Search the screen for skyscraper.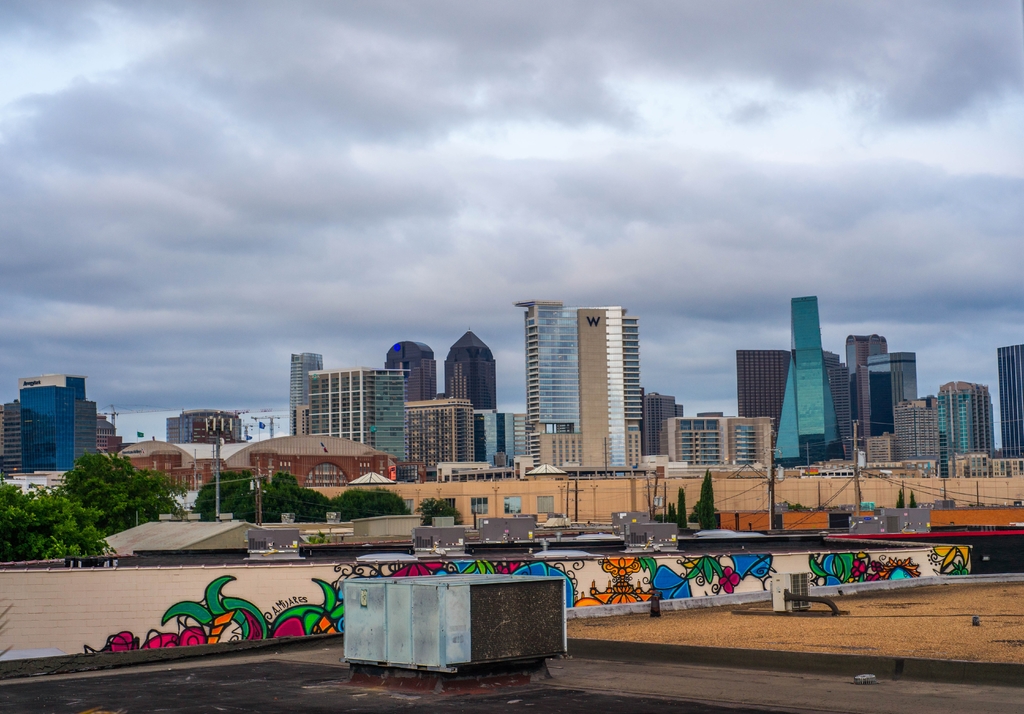
Found at x1=996, y1=340, x2=1023, y2=460.
